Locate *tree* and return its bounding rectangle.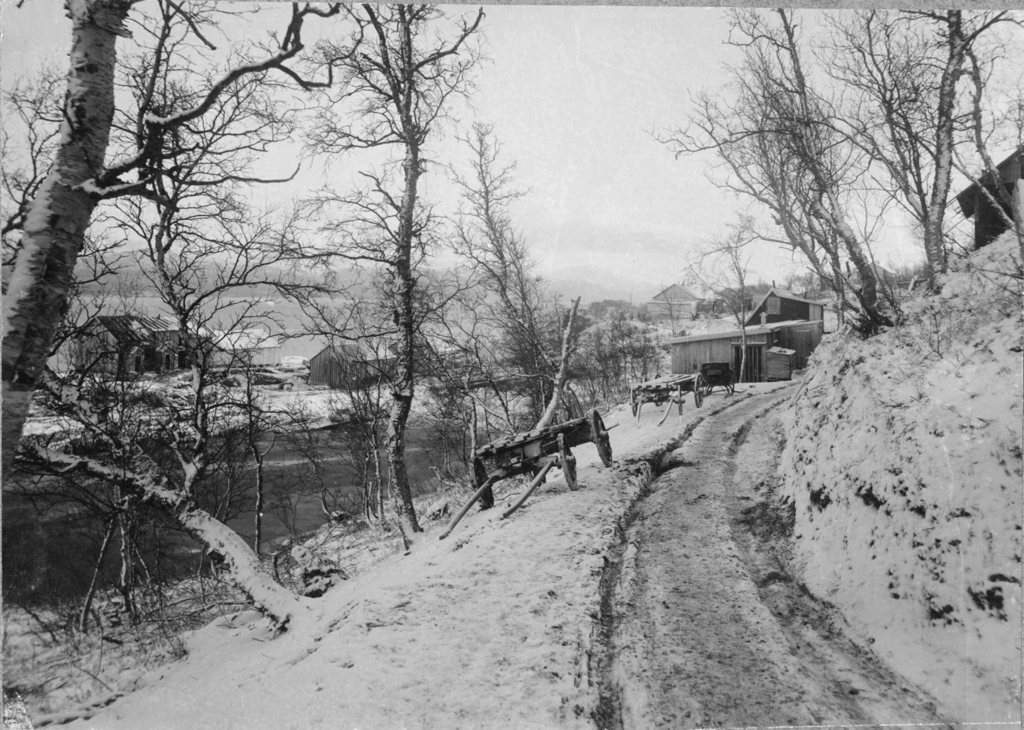
<box>276,0,493,537</box>.
